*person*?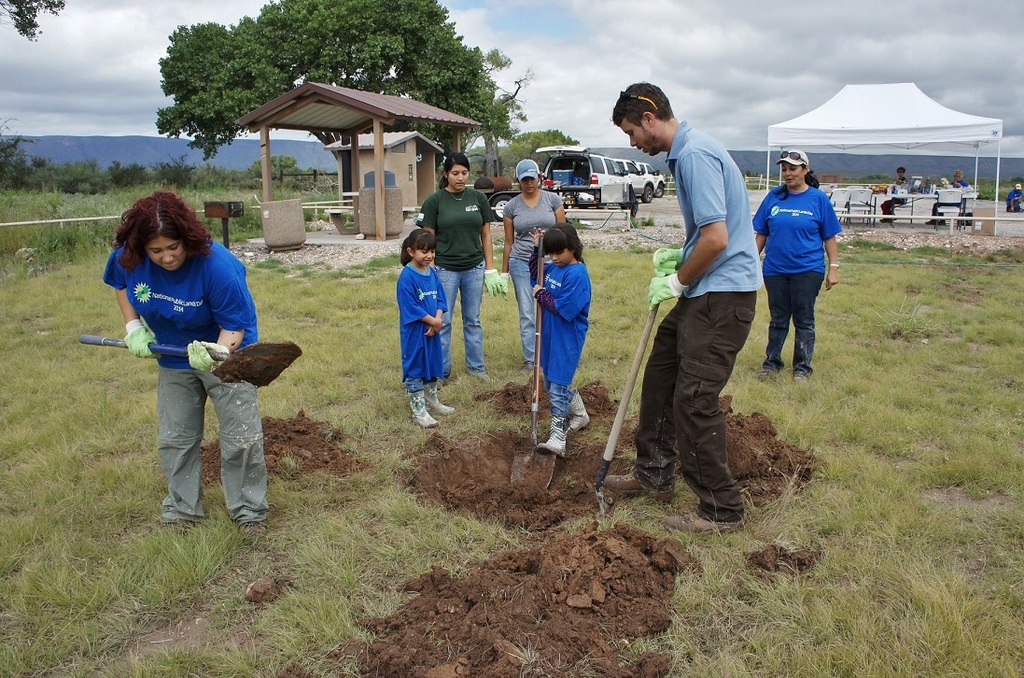
locate(398, 230, 456, 430)
